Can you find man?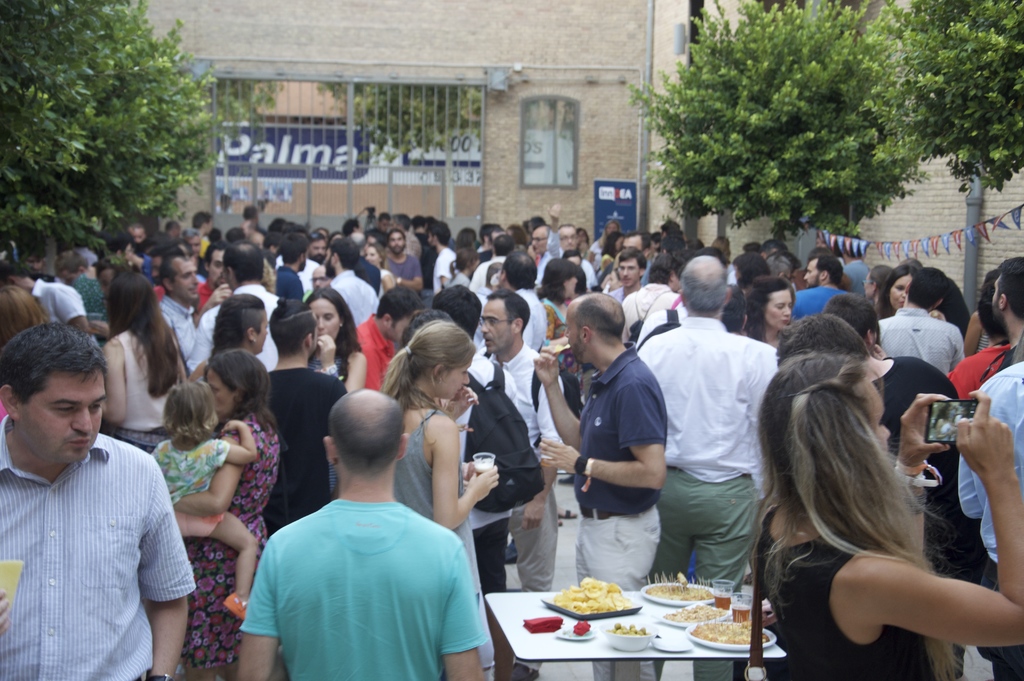
Yes, bounding box: box(774, 310, 960, 680).
